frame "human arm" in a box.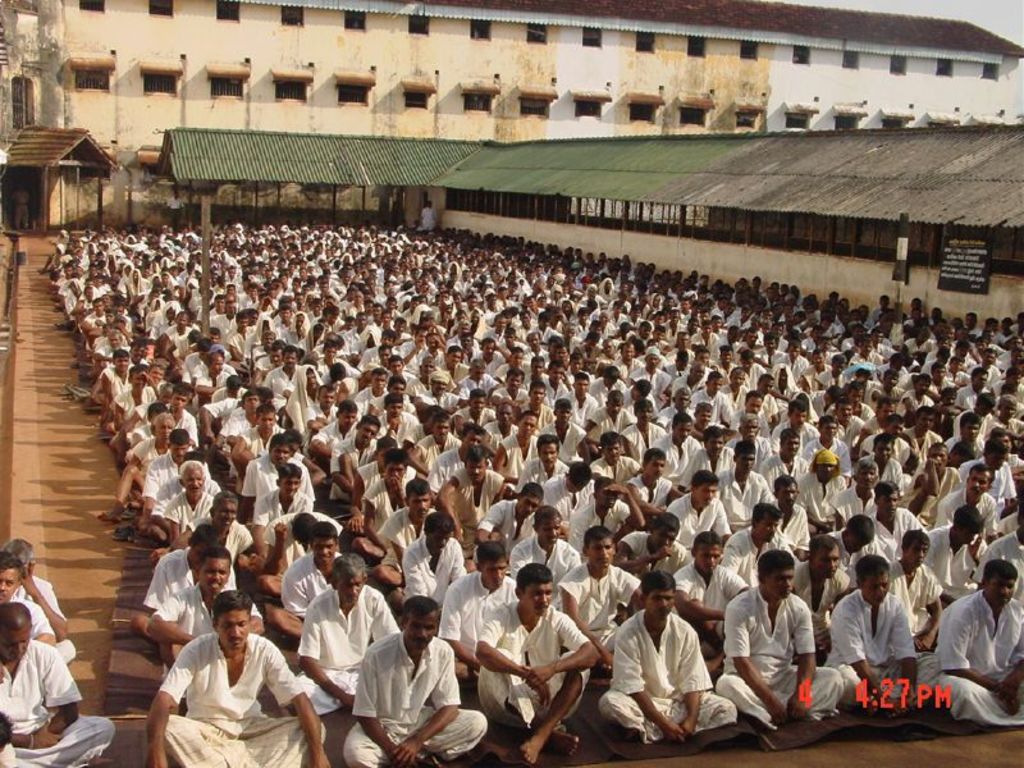
select_region(22, 646, 95, 740).
